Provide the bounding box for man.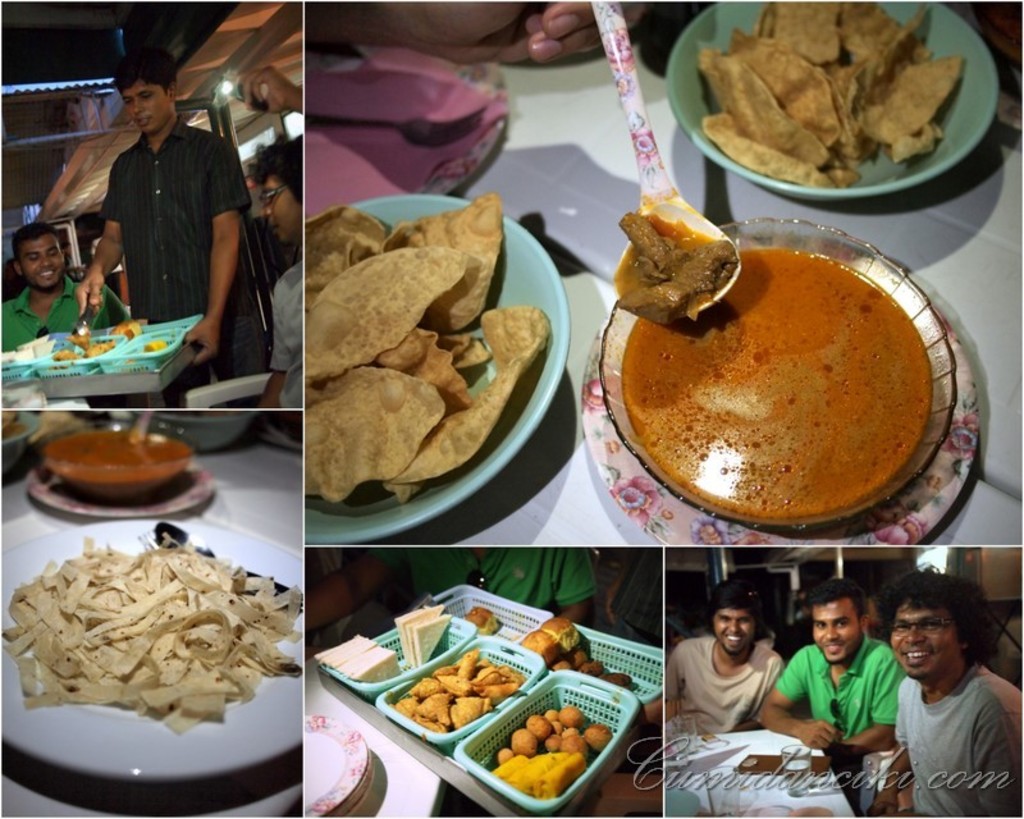
BBox(55, 79, 252, 344).
